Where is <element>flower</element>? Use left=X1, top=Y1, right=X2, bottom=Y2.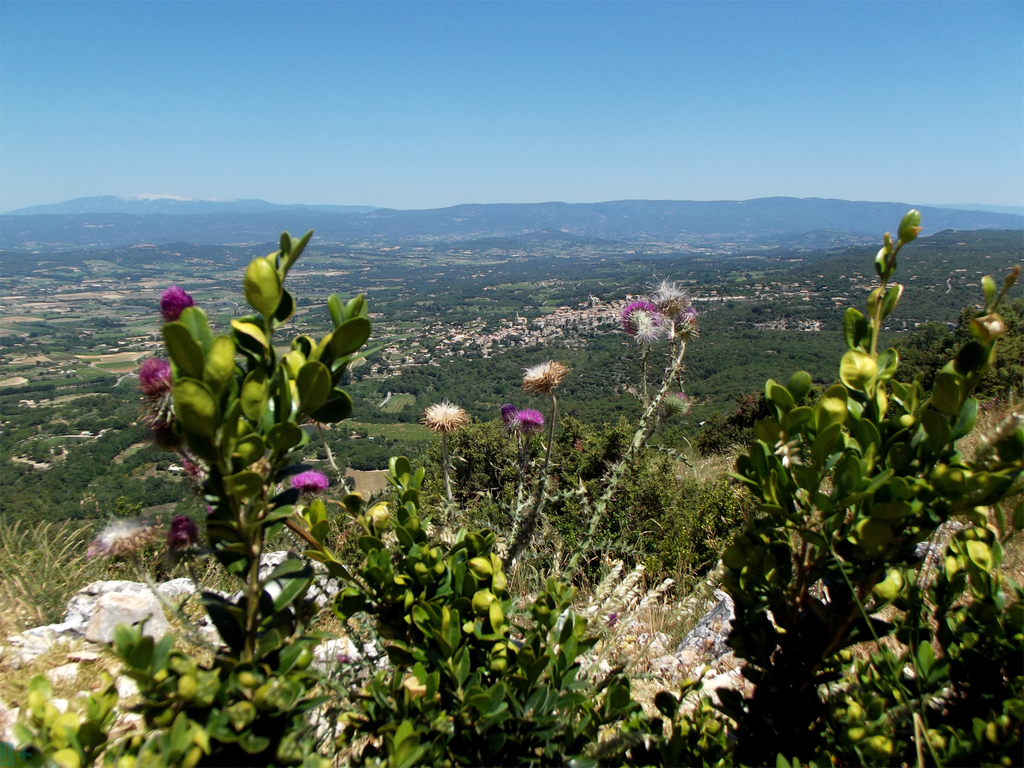
left=292, top=465, right=324, bottom=499.
